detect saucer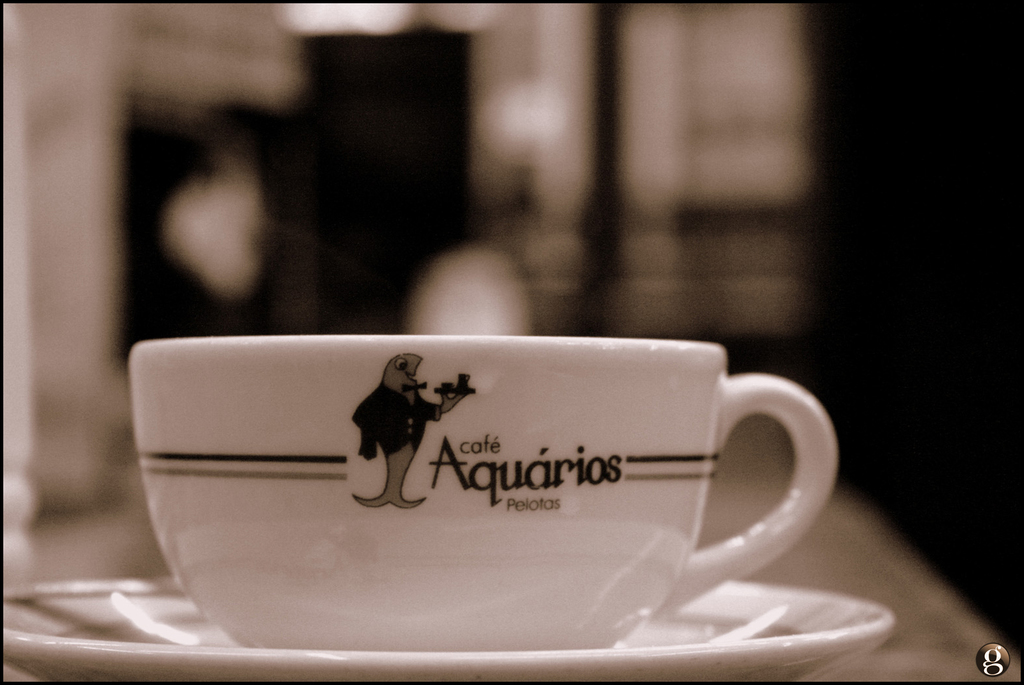
bbox=[0, 573, 896, 684]
